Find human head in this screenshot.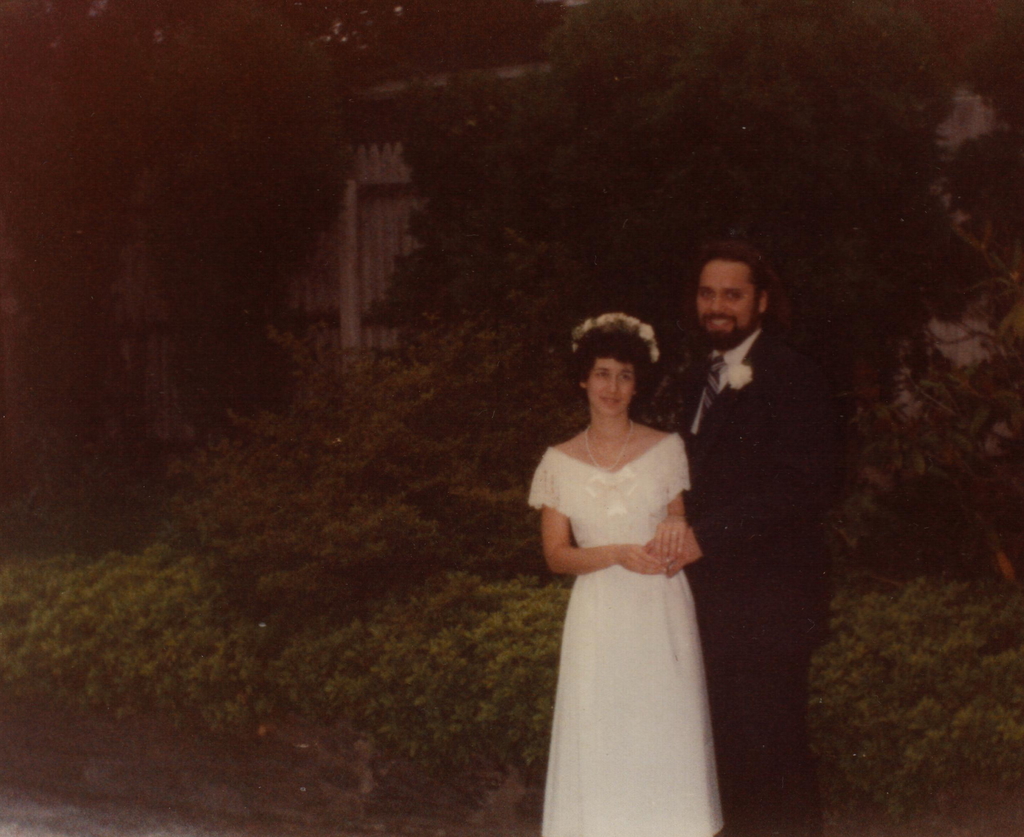
The bounding box for human head is bbox=(570, 313, 659, 422).
